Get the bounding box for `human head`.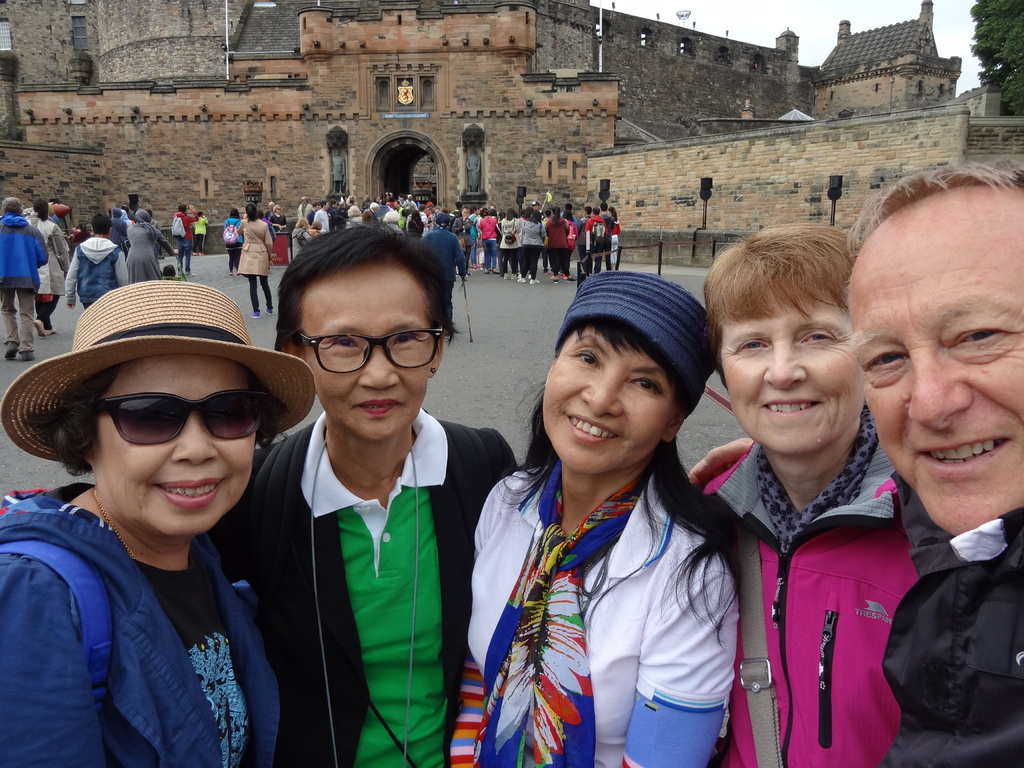
l=508, t=209, r=515, b=221.
